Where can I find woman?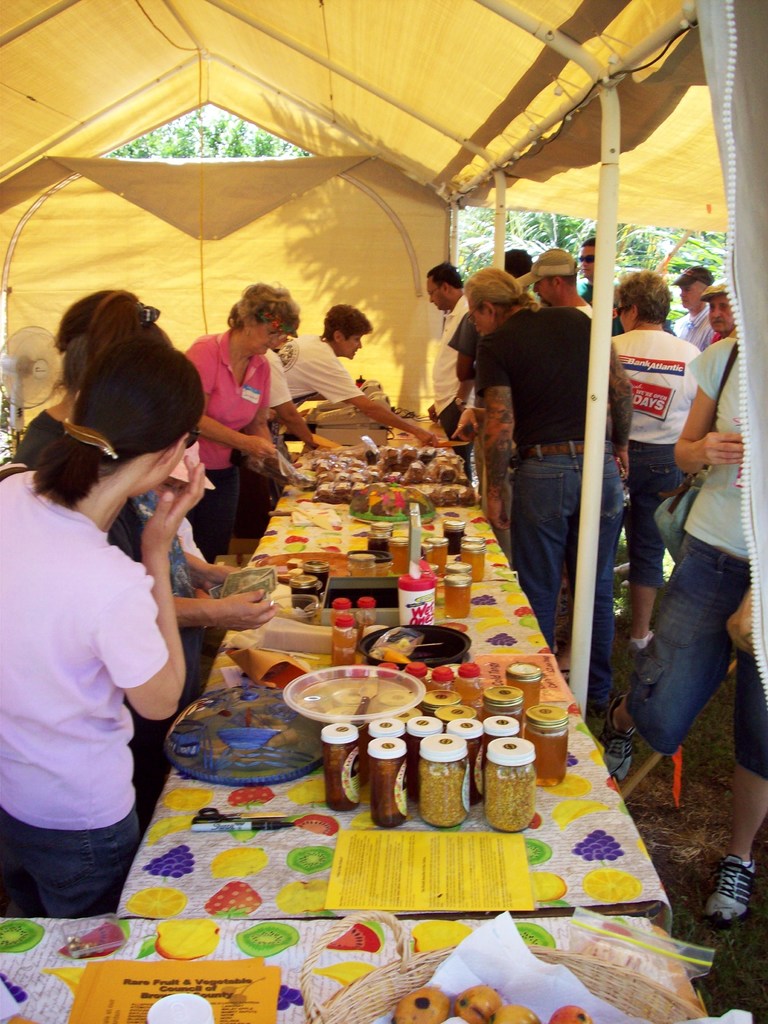
You can find it at detection(10, 276, 239, 925).
